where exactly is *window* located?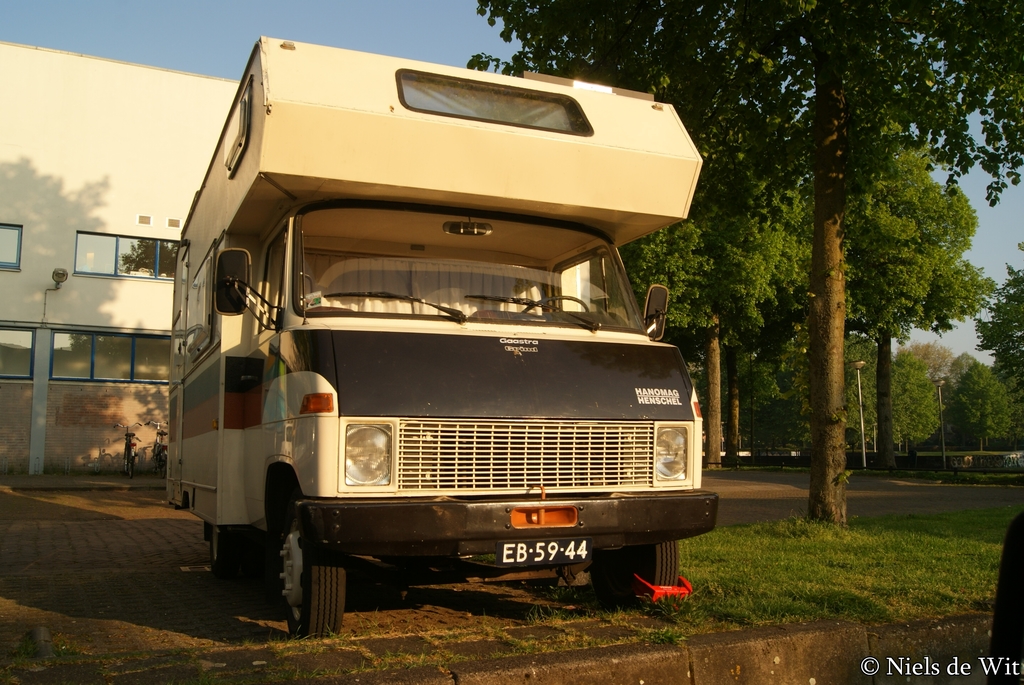
Its bounding box is left=292, top=206, right=646, bottom=329.
